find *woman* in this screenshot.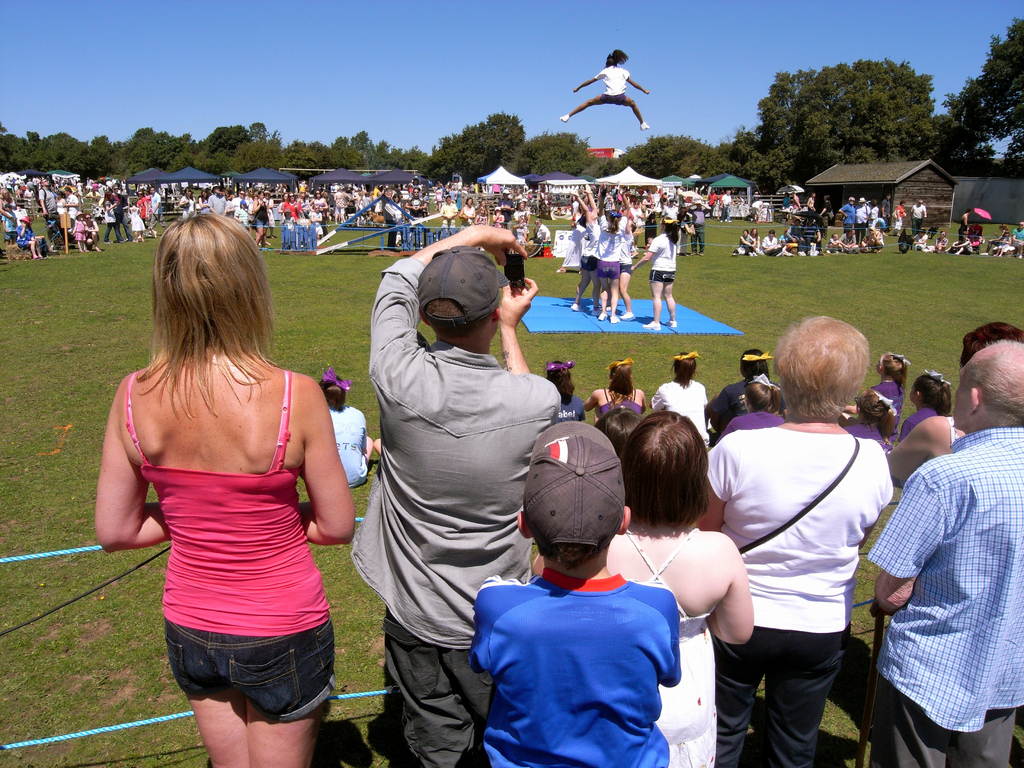
The bounding box for *woman* is 197, 188, 210, 216.
